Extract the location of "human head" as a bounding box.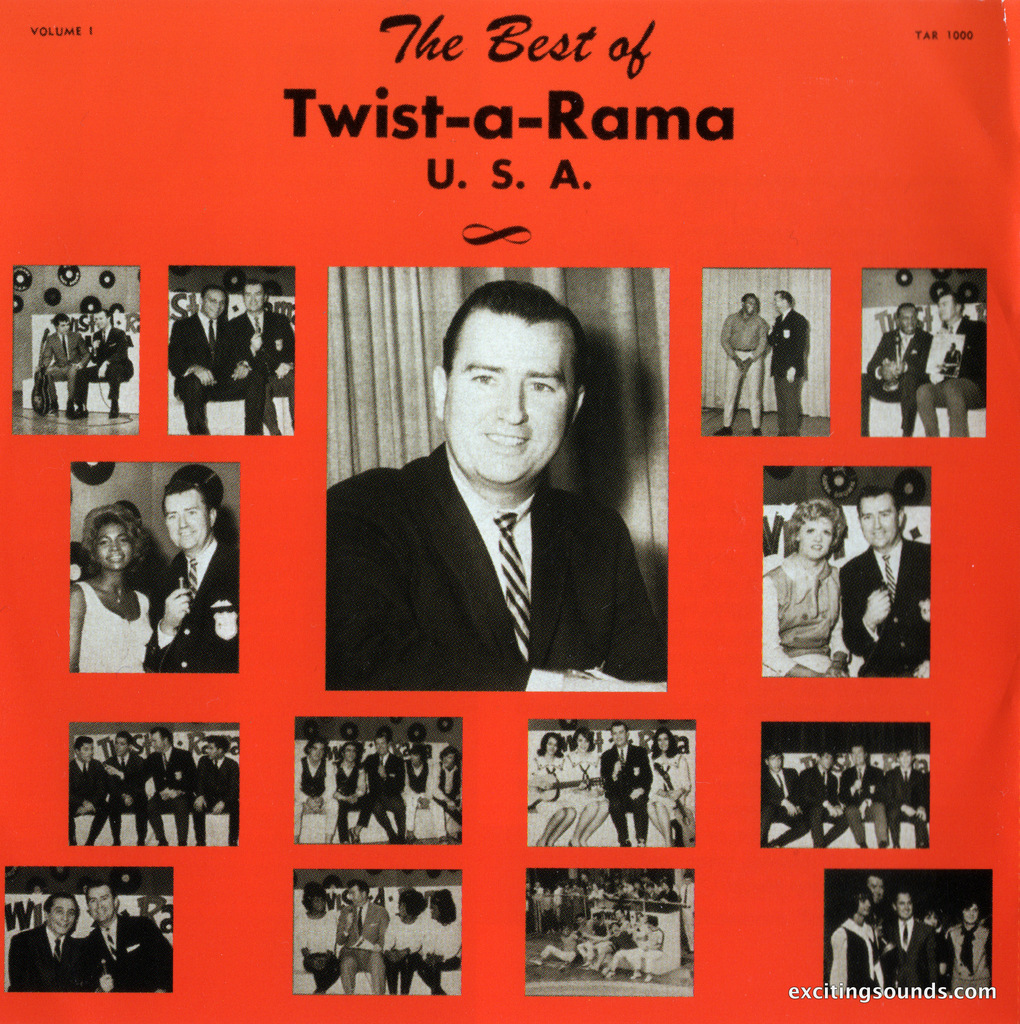
locate(784, 492, 837, 567).
